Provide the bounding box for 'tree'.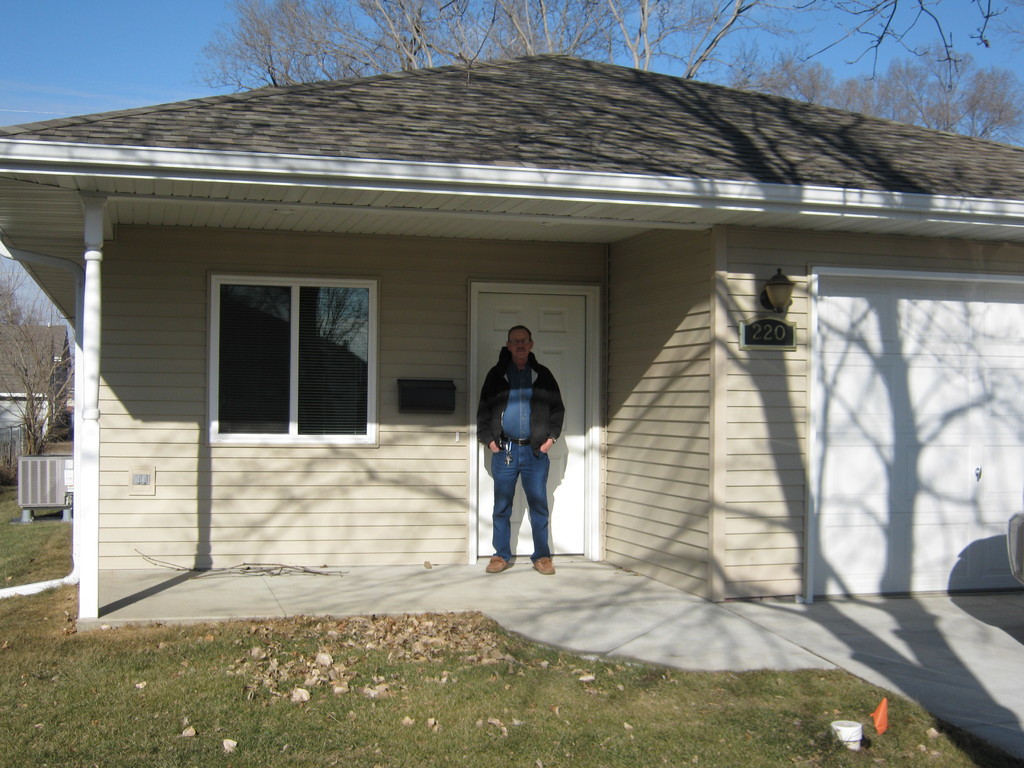
<bbox>853, 0, 1019, 71</bbox>.
